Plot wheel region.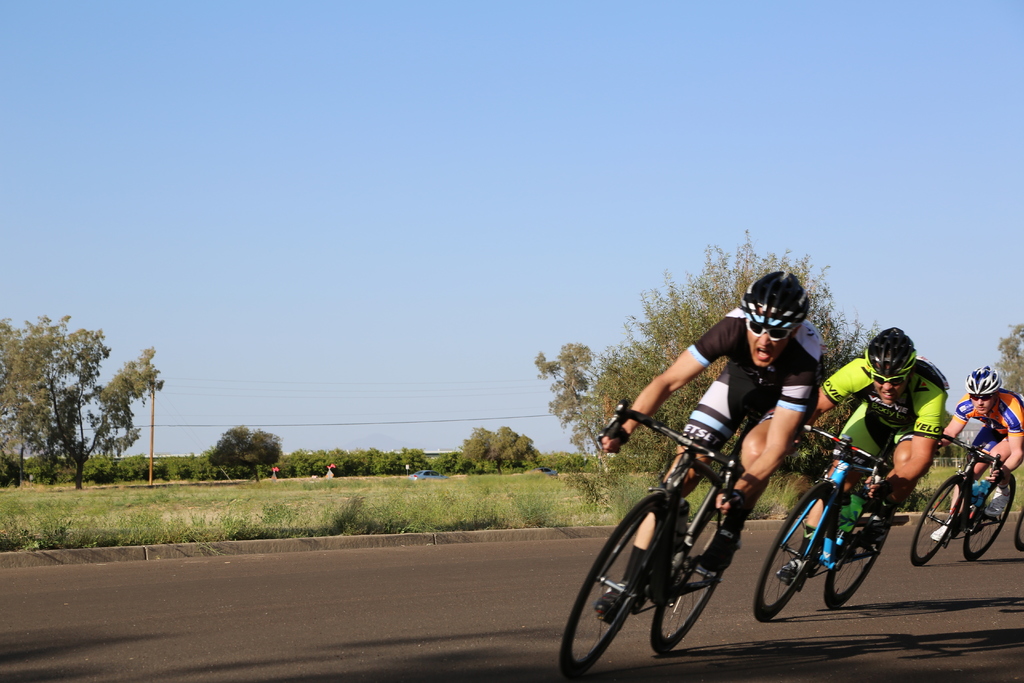
Plotted at (826,496,885,611).
